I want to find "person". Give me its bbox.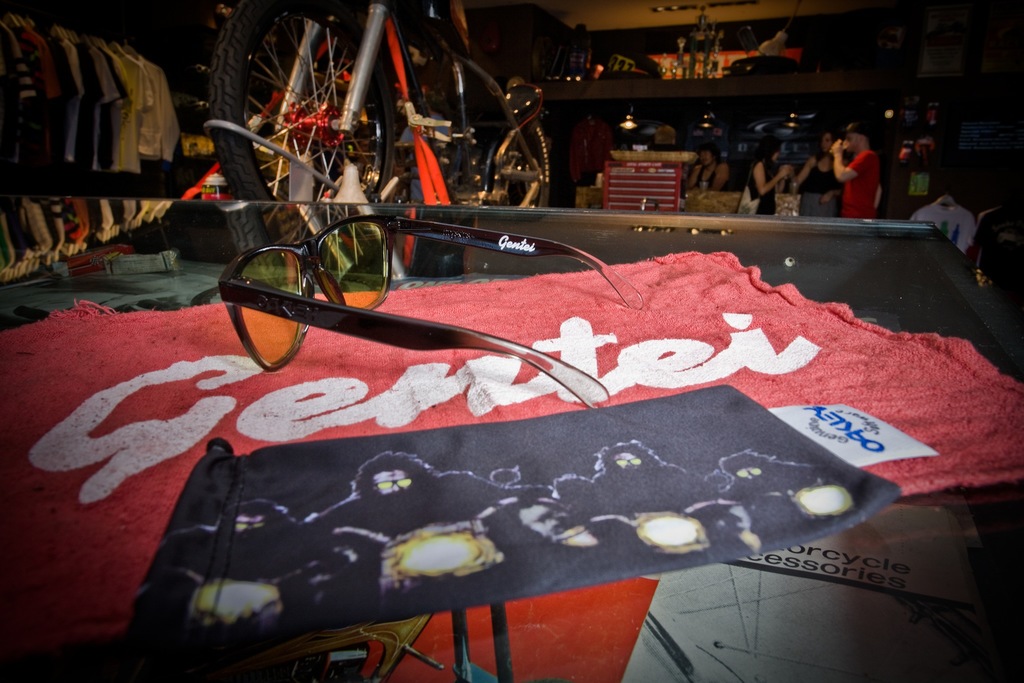
{"x1": 693, "y1": 144, "x2": 726, "y2": 185}.
